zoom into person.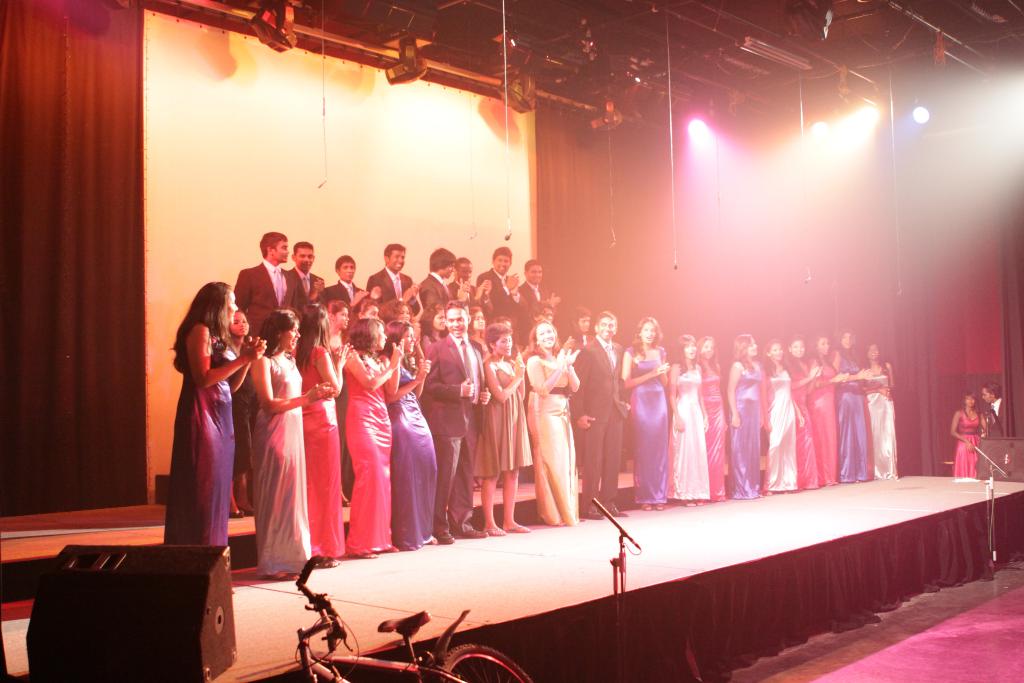
Zoom target: (811, 332, 849, 486).
